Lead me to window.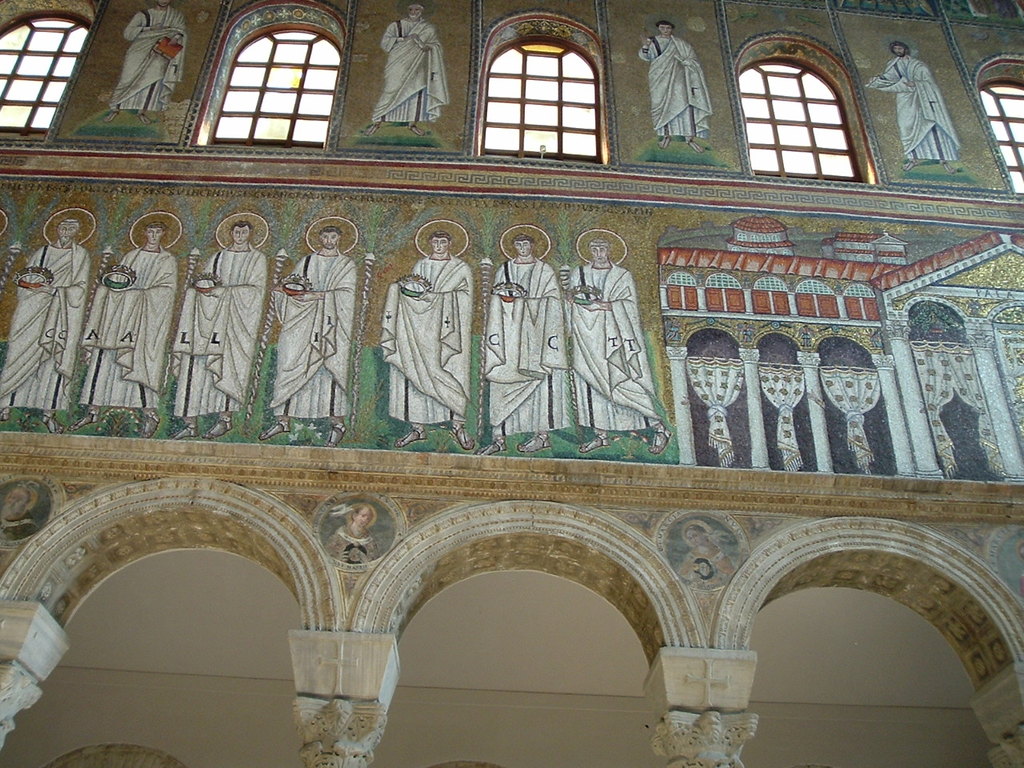
Lead to box=[732, 38, 878, 182].
